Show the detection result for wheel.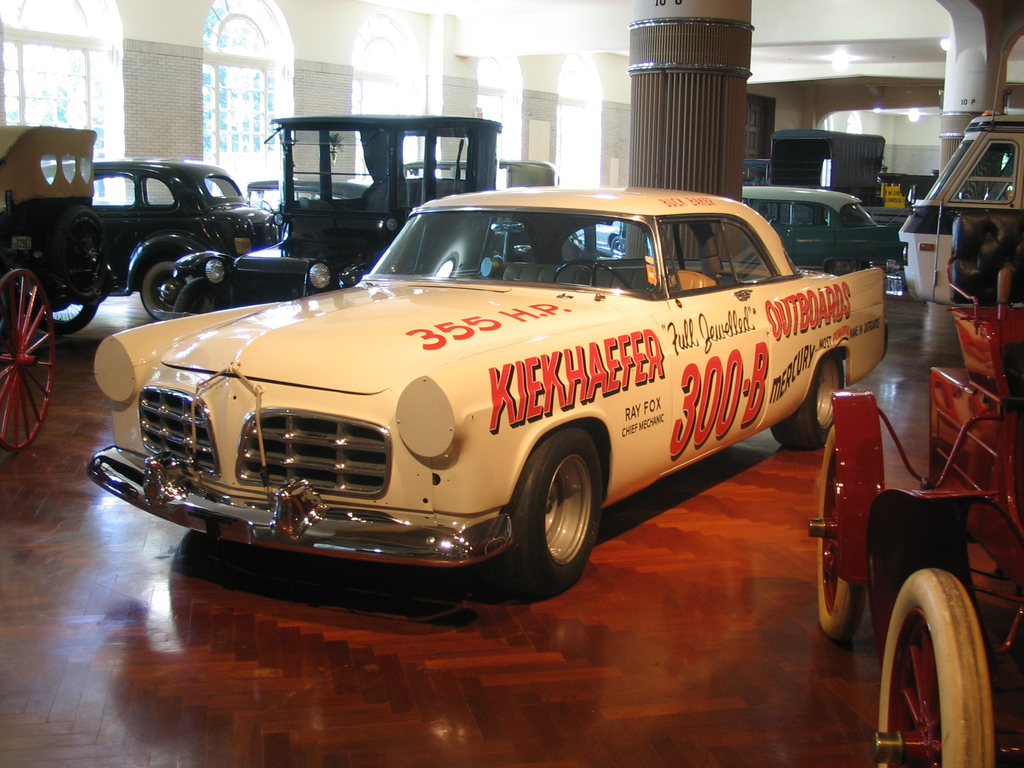
(x1=826, y1=260, x2=870, y2=274).
